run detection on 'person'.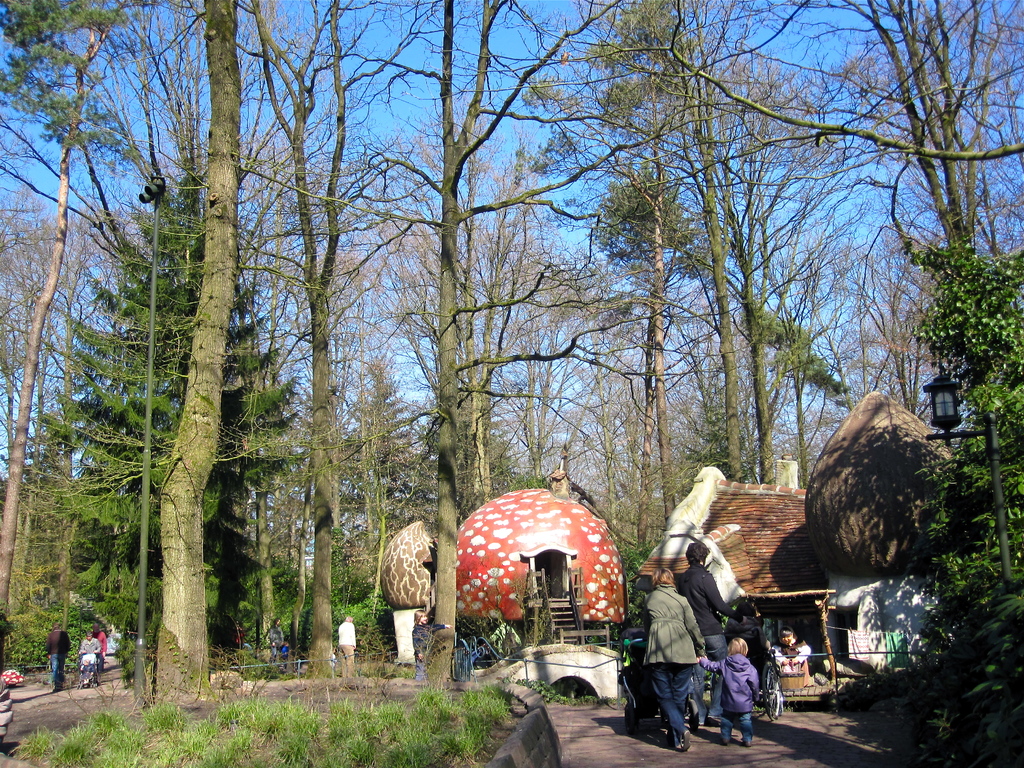
Result: crop(676, 539, 752, 730).
